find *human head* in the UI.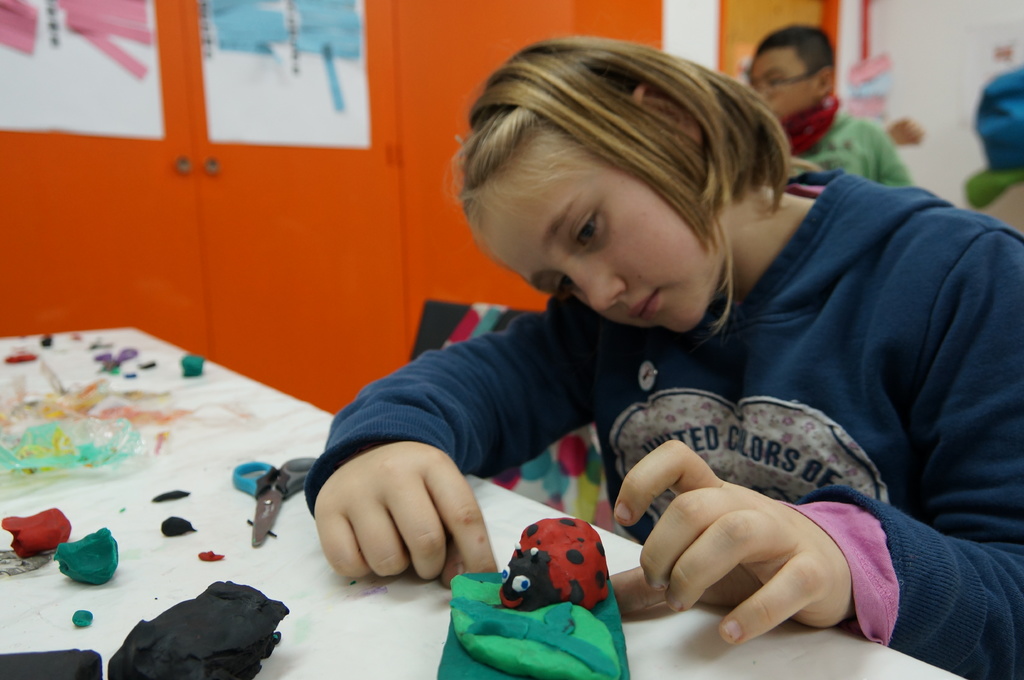
UI element at 749:24:838:119.
